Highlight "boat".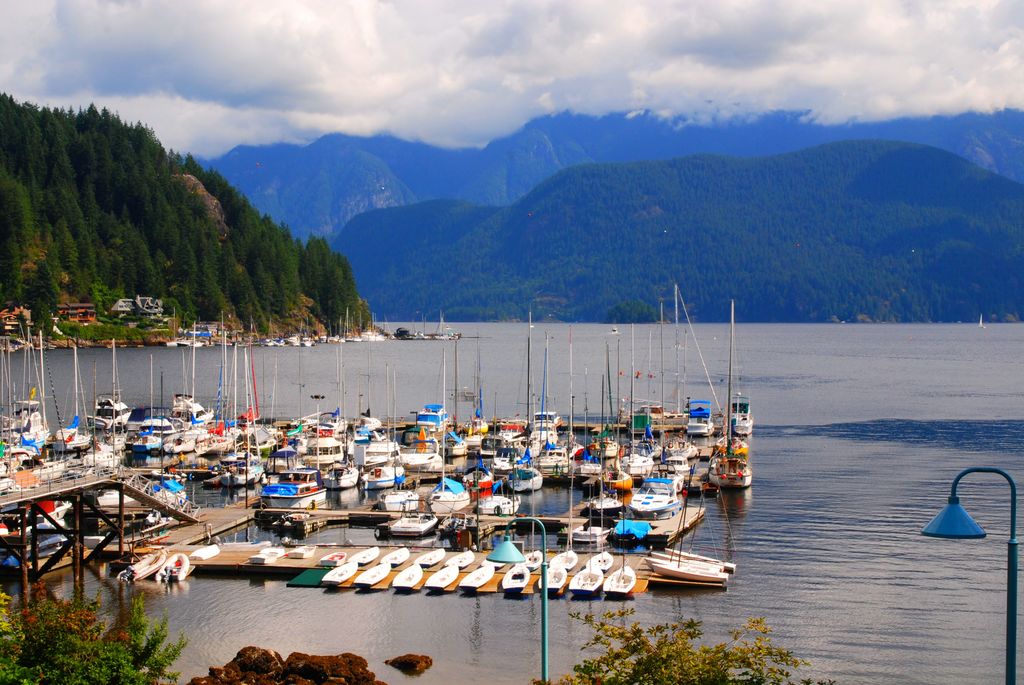
Highlighted region: 388:498:438:537.
